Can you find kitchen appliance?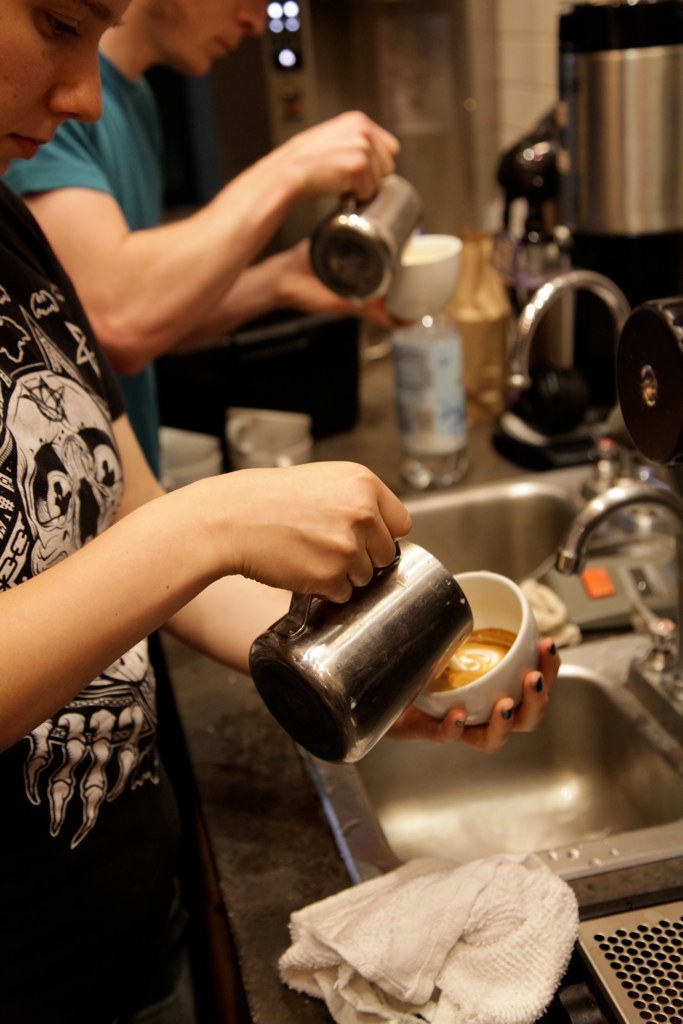
Yes, bounding box: <region>505, 268, 650, 387</region>.
